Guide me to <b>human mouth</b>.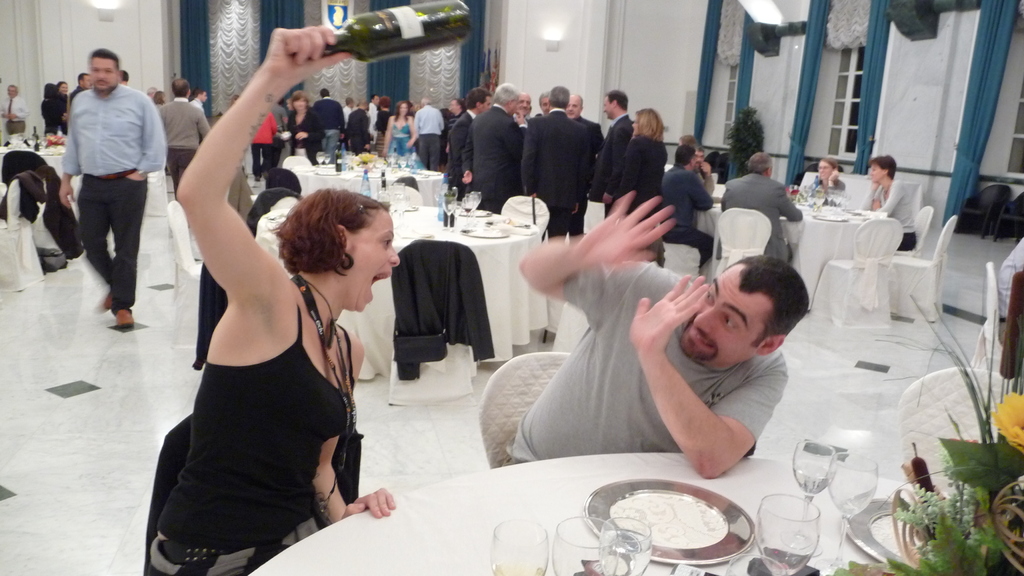
Guidance: left=689, top=328, right=719, bottom=351.
